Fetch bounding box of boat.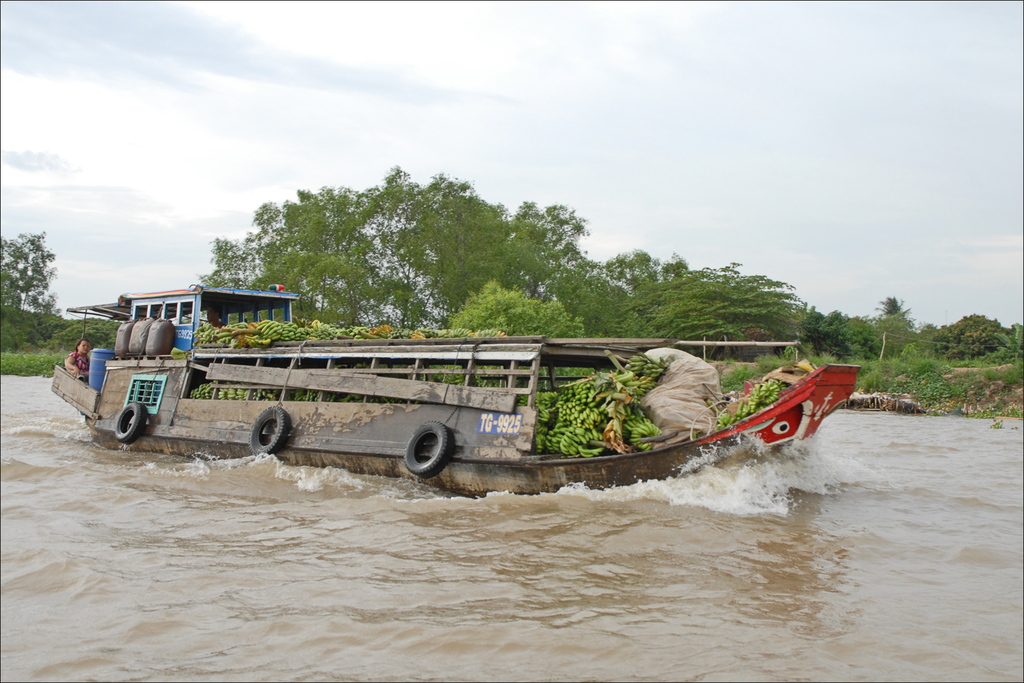
Bbox: x1=95, y1=302, x2=871, y2=494.
